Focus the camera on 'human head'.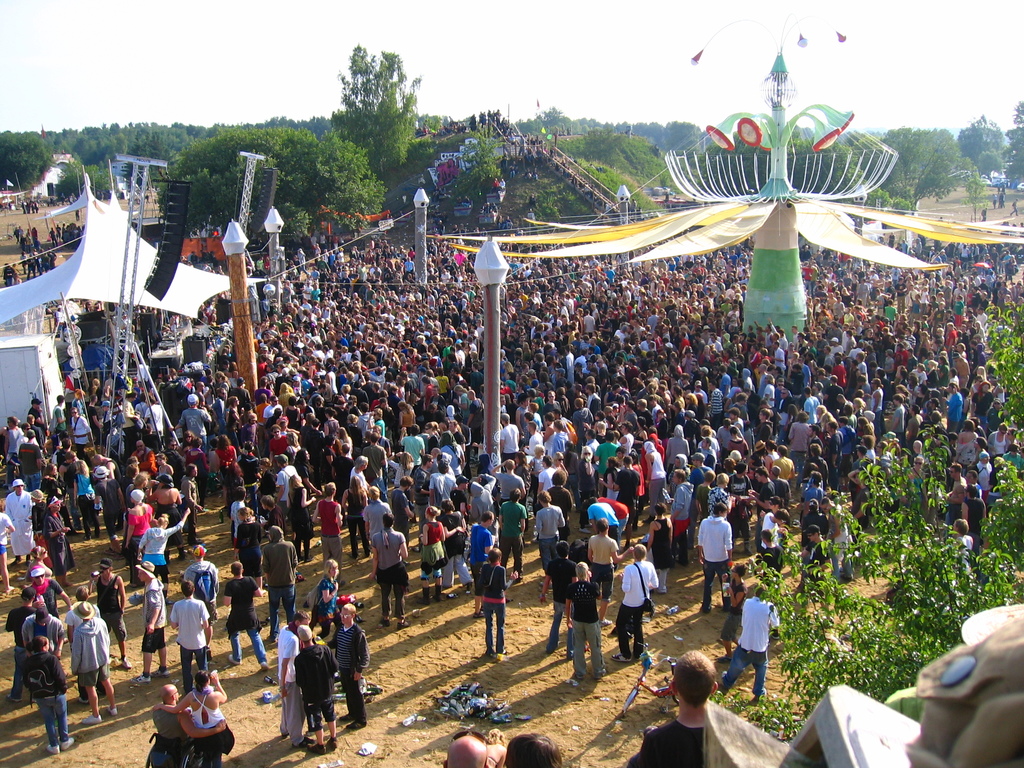
Focus region: x1=196 y1=668 x2=207 y2=692.
